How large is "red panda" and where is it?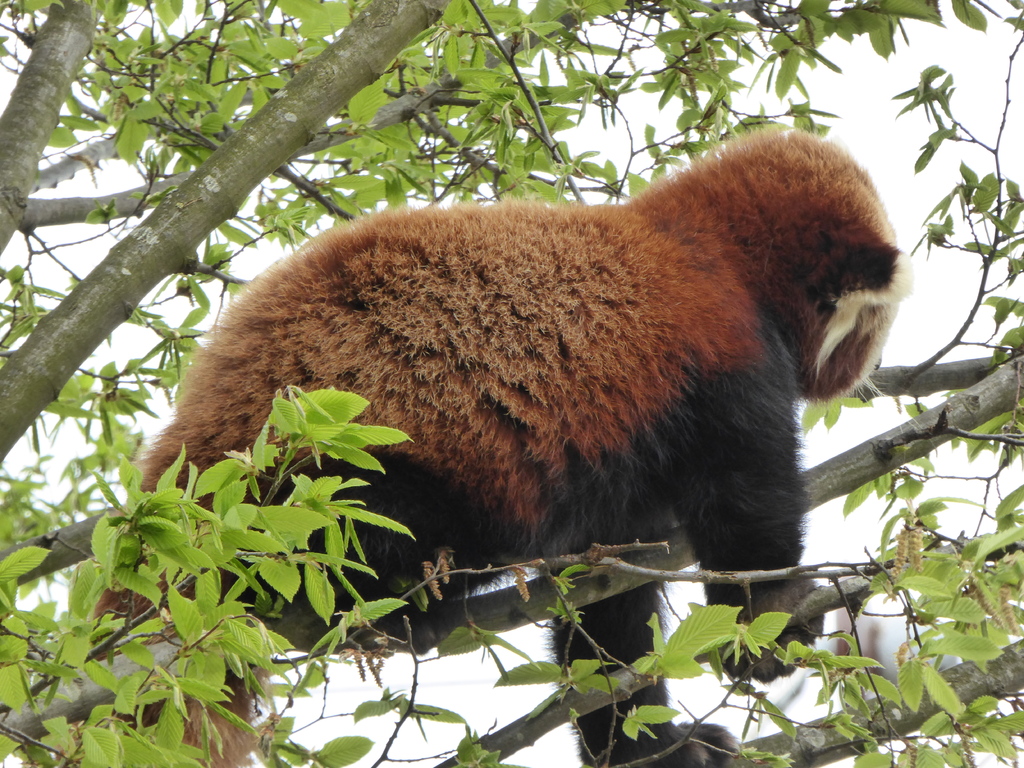
Bounding box: <box>68,124,915,767</box>.
